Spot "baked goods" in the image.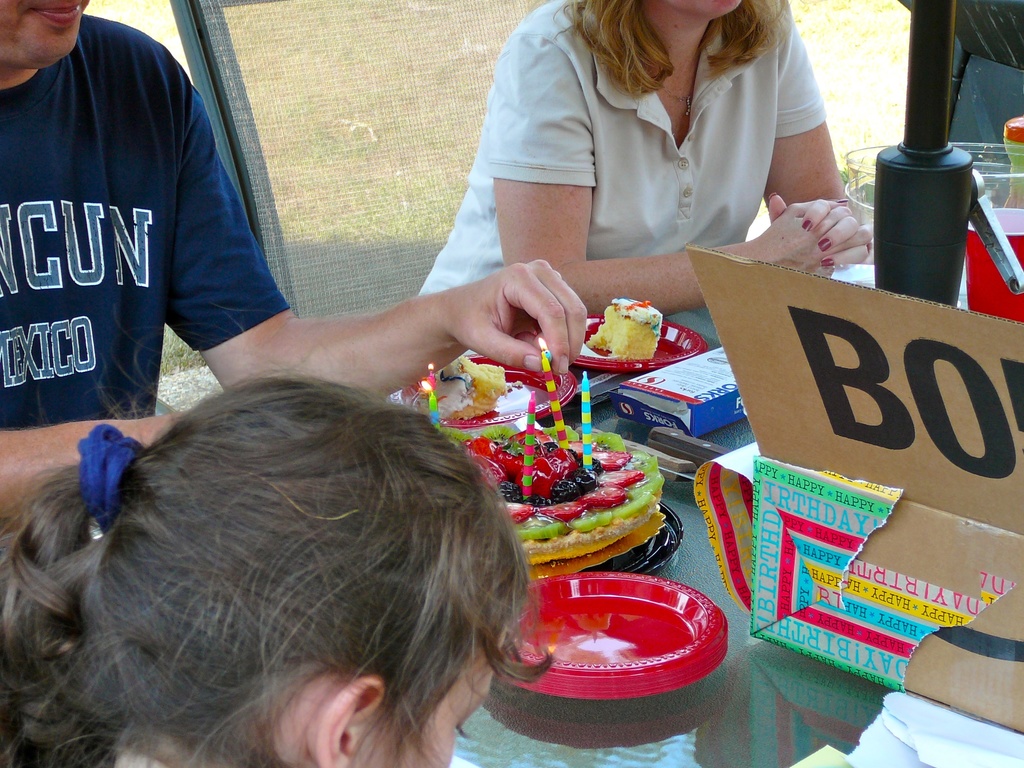
"baked goods" found at region(587, 296, 664, 362).
